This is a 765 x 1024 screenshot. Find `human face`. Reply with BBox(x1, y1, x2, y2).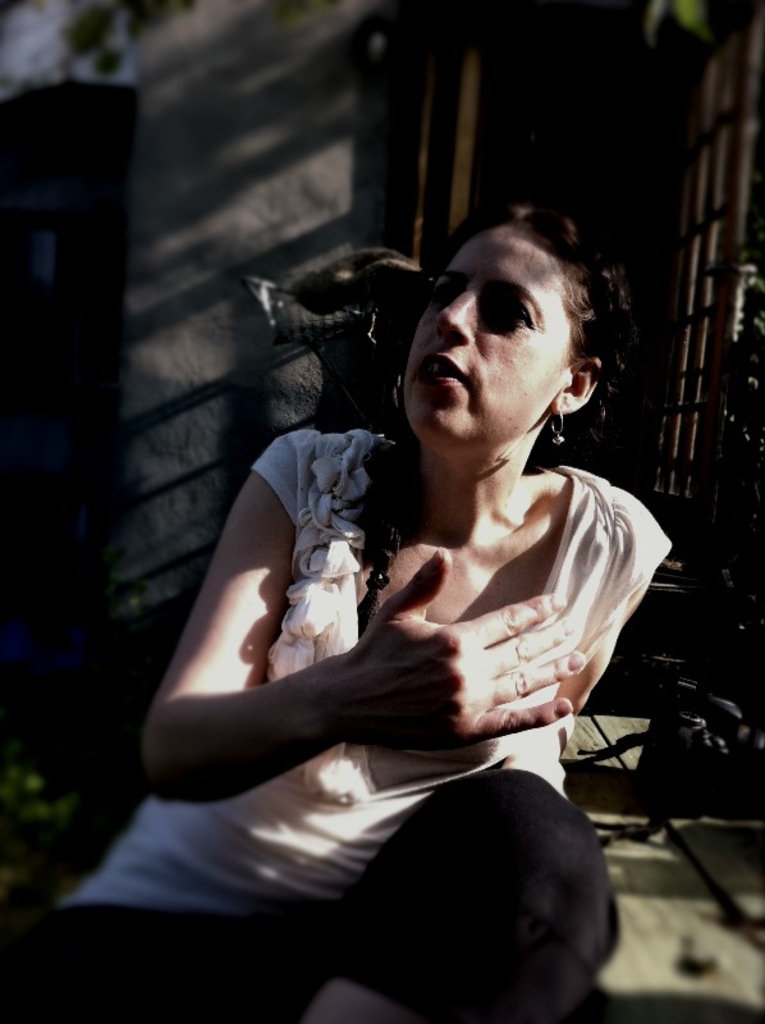
BBox(400, 221, 571, 451).
